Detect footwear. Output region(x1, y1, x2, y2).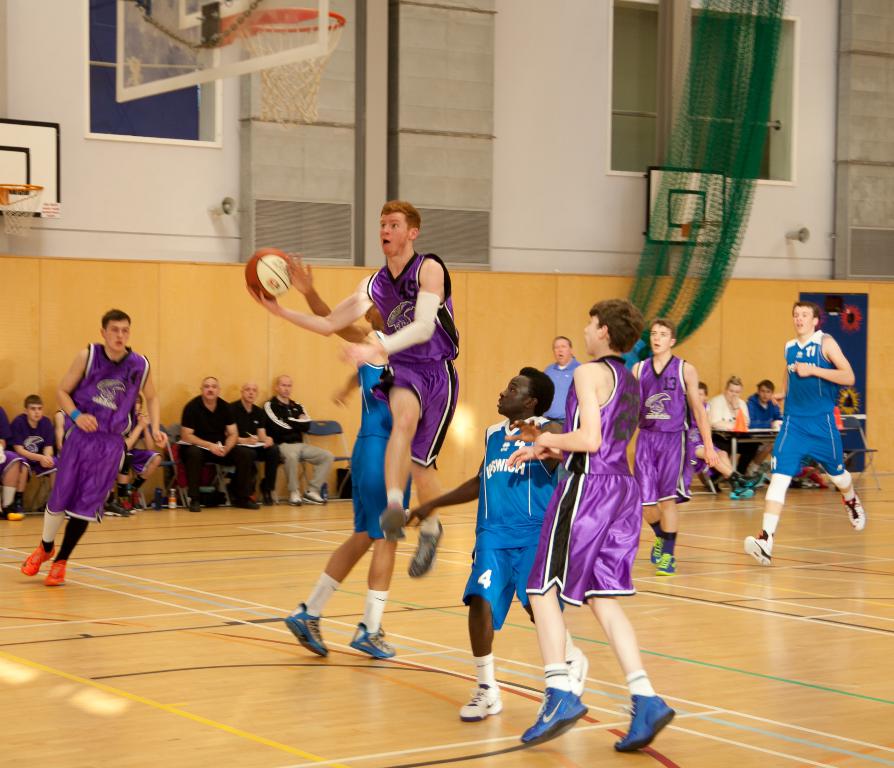
region(47, 556, 73, 586).
